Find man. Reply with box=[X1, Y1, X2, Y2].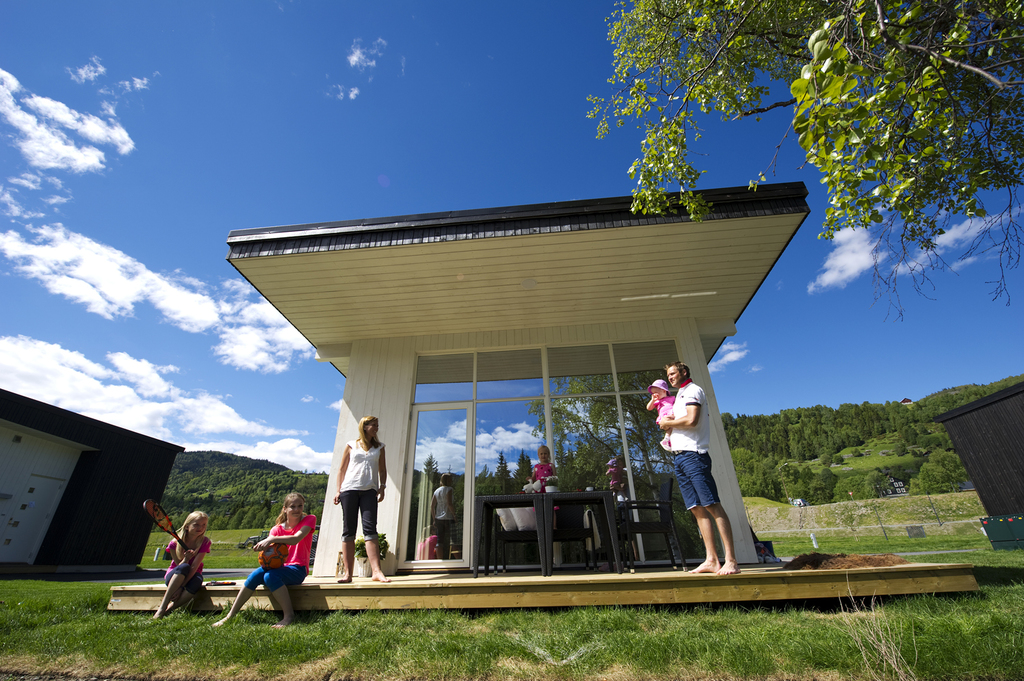
box=[655, 368, 741, 564].
